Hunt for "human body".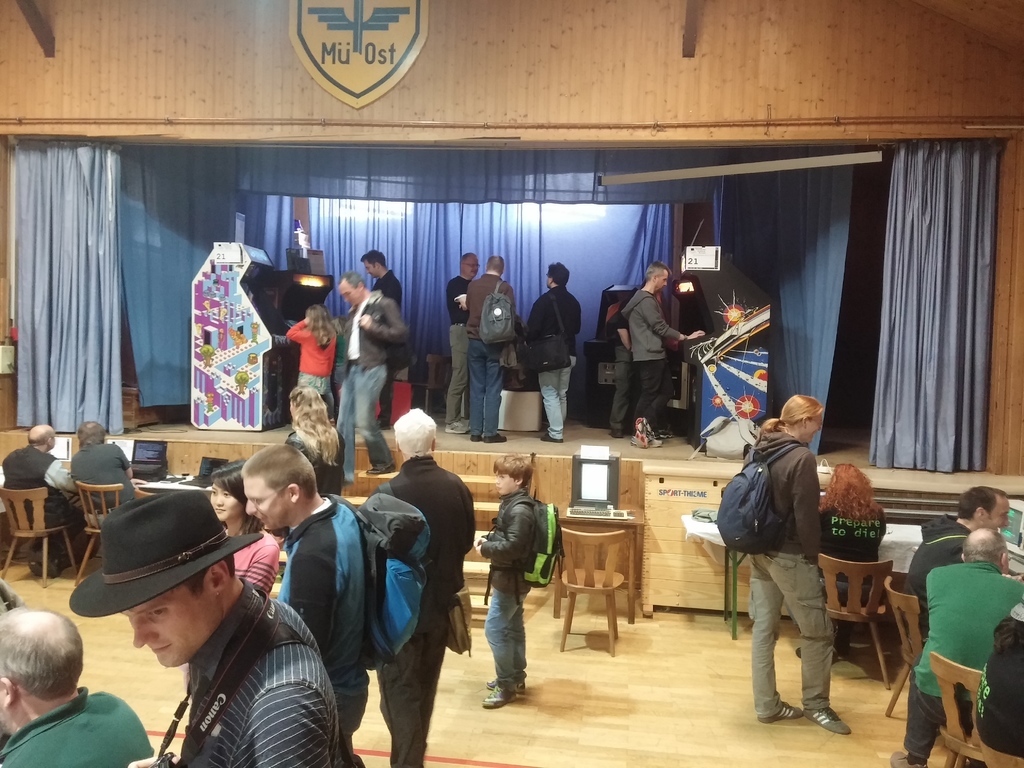
Hunted down at select_region(725, 391, 863, 744).
